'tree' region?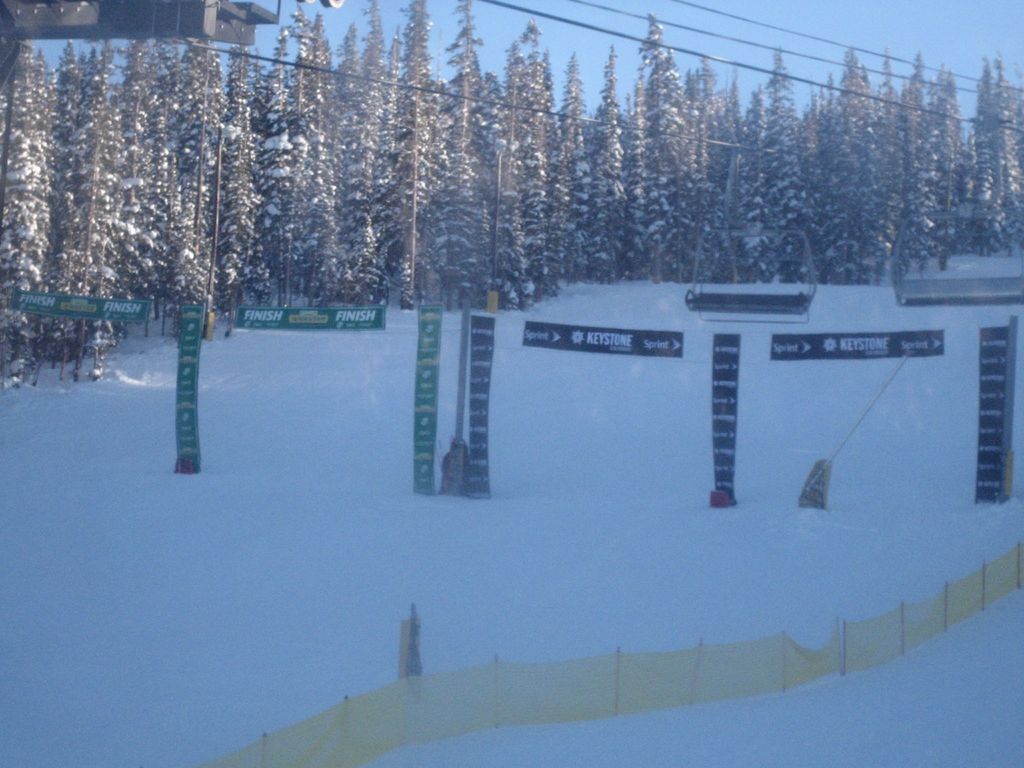
x1=371 y1=0 x2=445 y2=307
